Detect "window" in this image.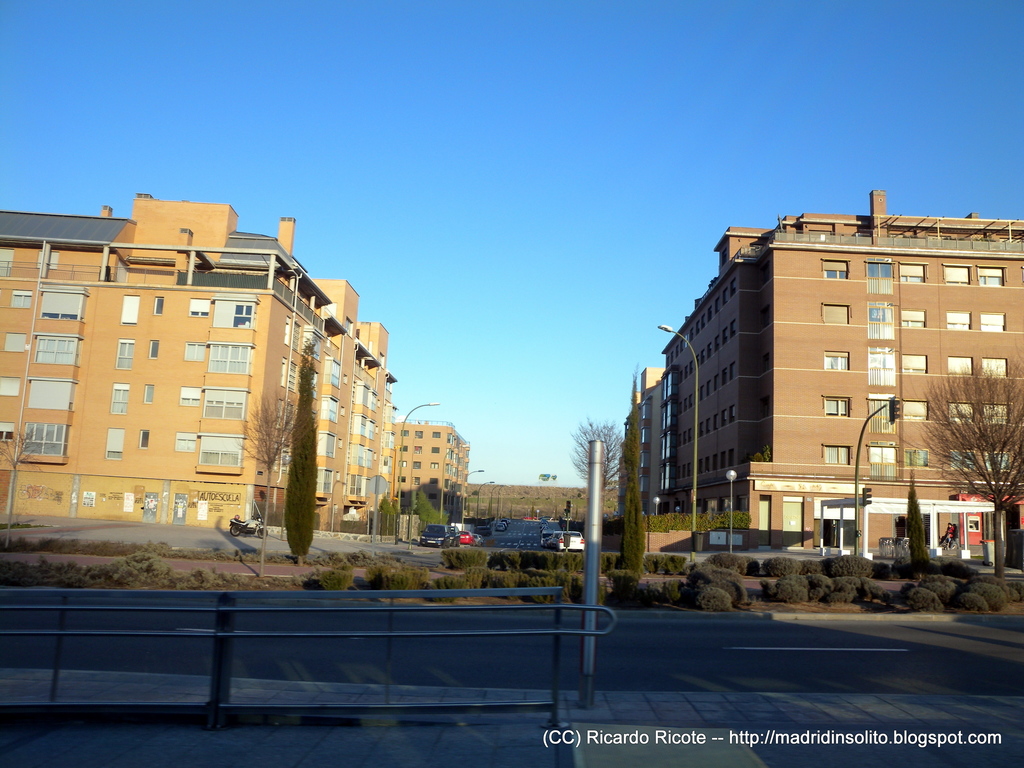
Detection: detection(948, 451, 977, 470).
